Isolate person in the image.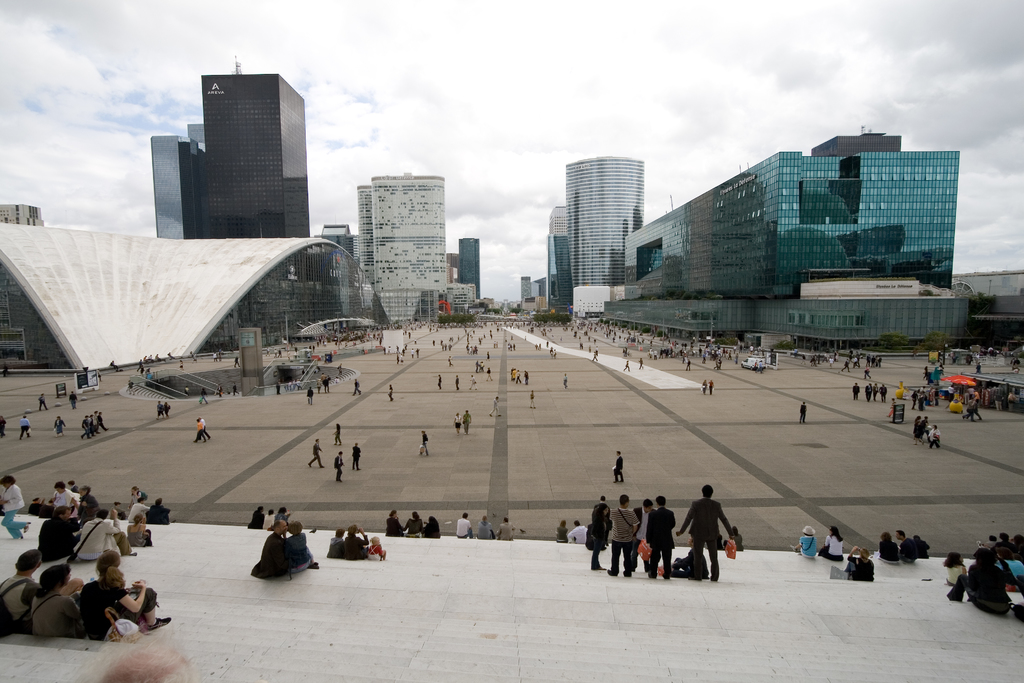
Isolated region: (left=0, top=474, right=31, bottom=538).
